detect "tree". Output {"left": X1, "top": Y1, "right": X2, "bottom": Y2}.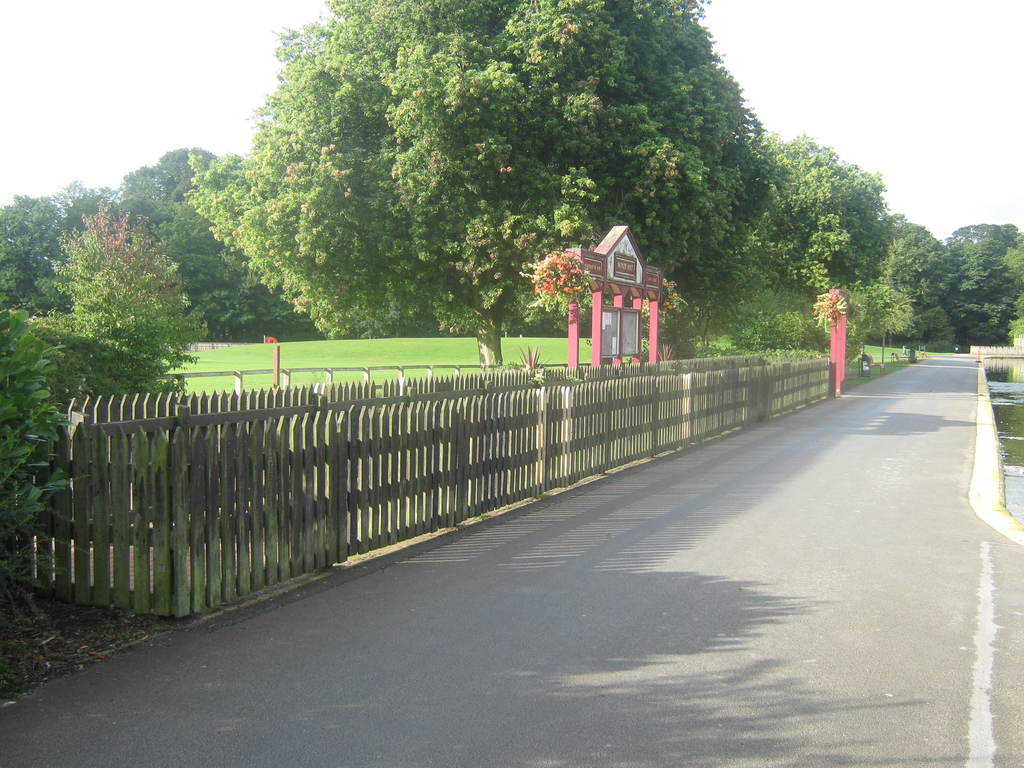
{"left": 121, "top": 131, "right": 301, "bottom": 336}.
